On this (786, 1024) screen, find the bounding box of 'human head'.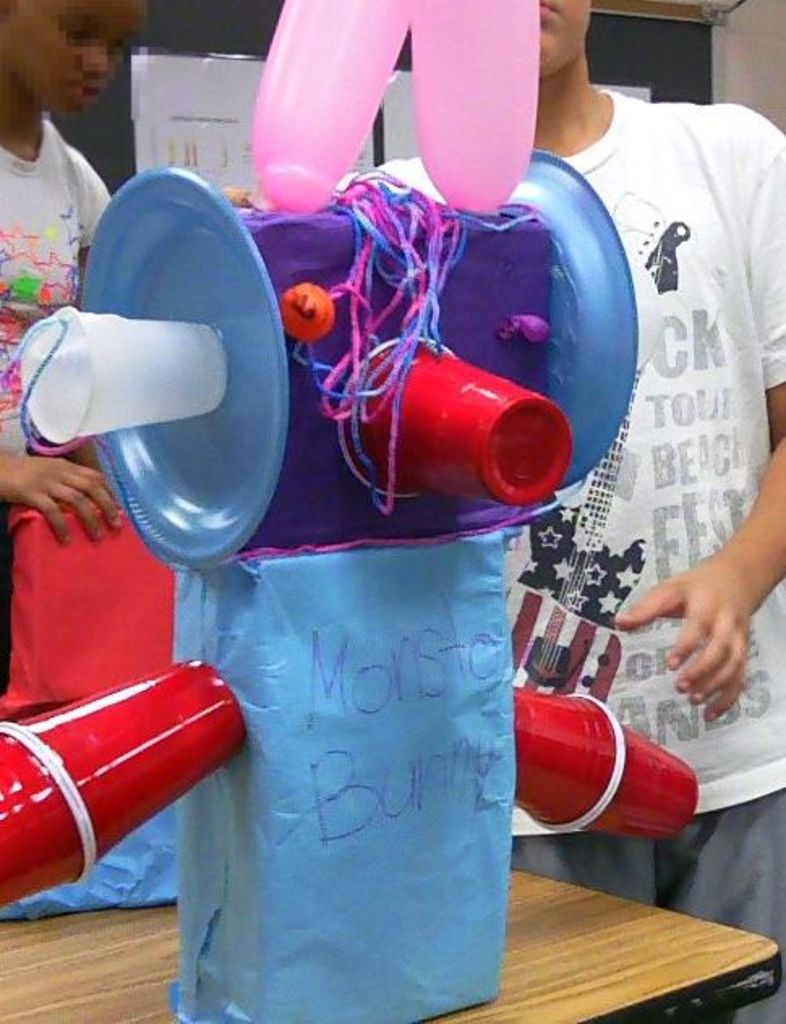
Bounding box: BBox(540, 0, 593, 84).
